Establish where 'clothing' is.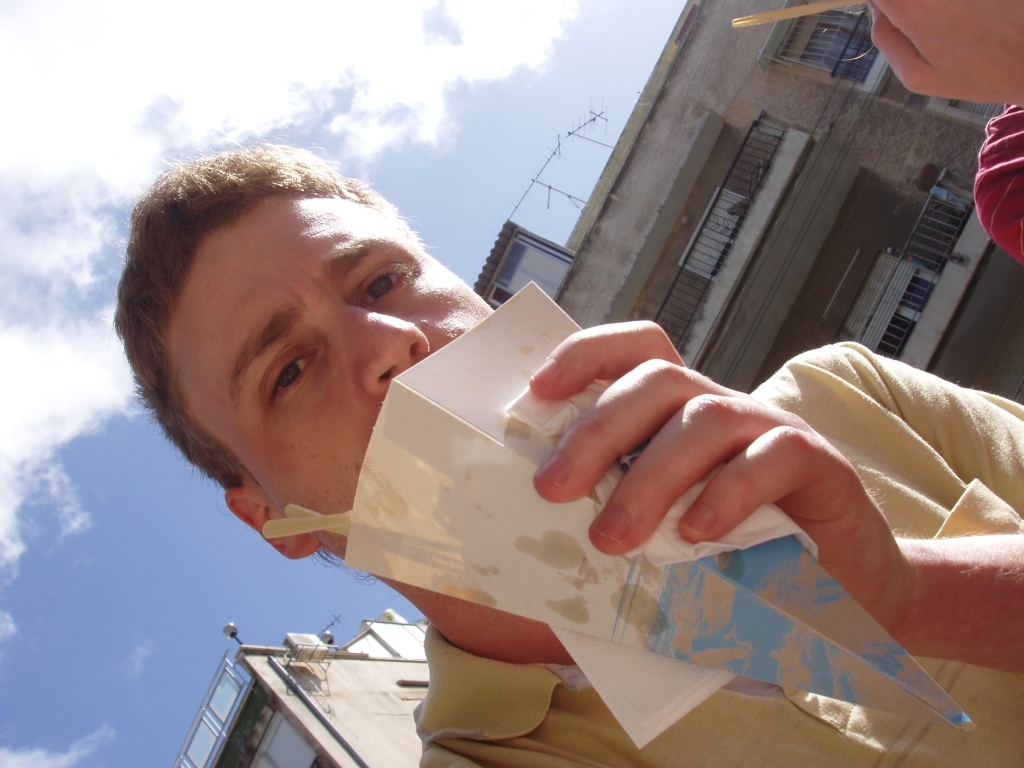
Established at [967,99,1023,265].
